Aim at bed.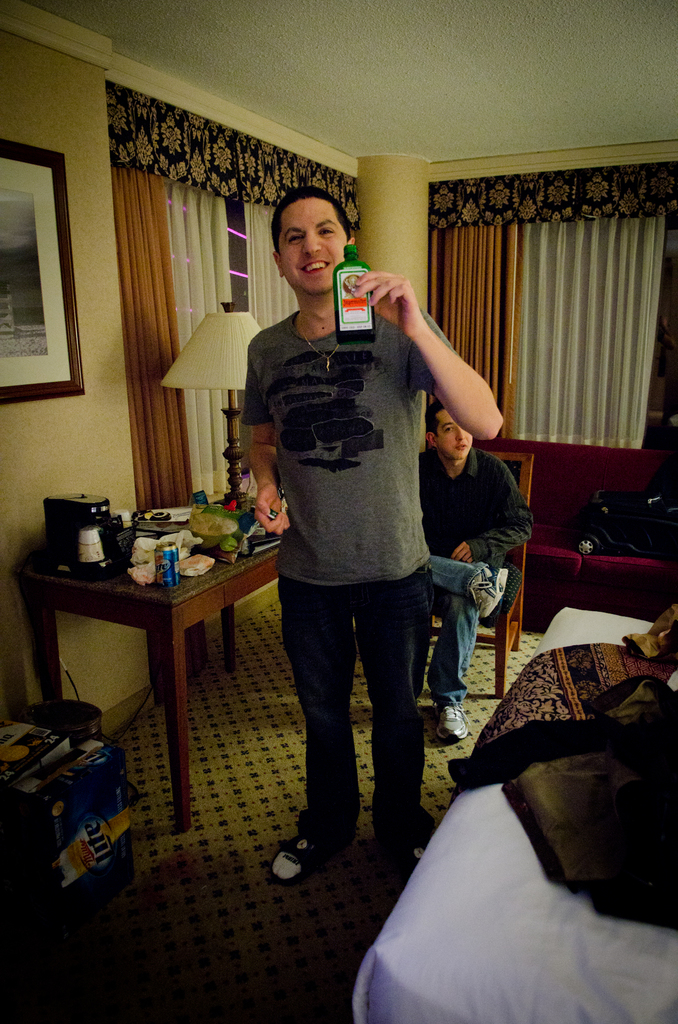
Aimed at [353, 600, 677, 1023].
